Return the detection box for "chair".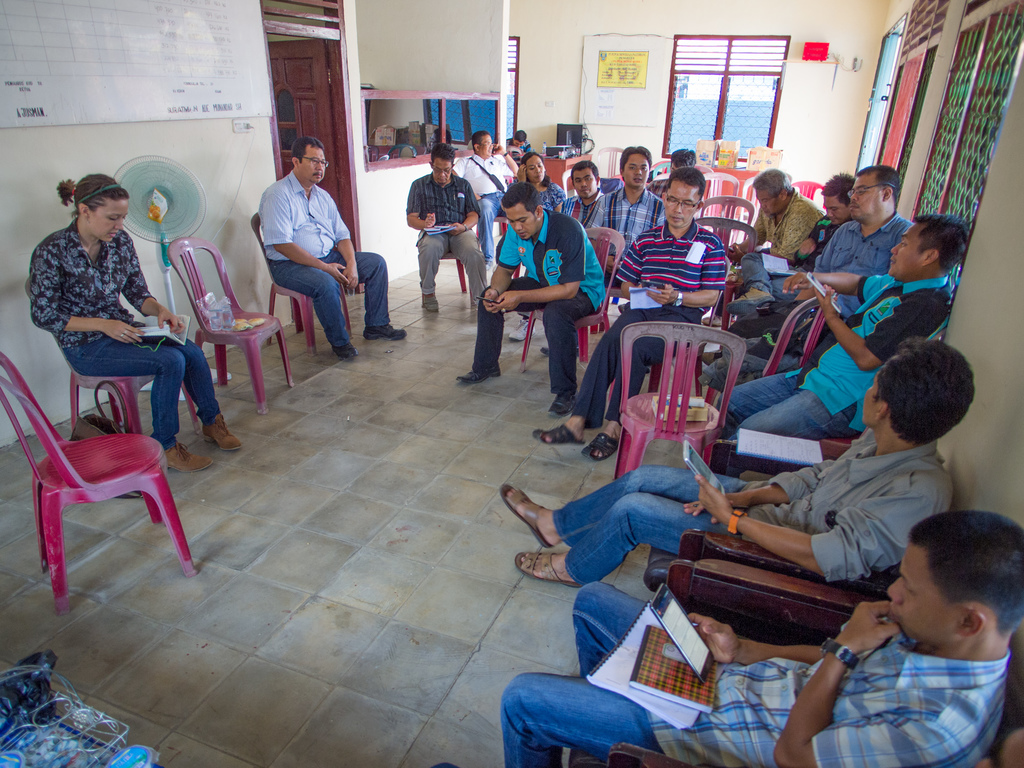
bbox=[593, 145, 625, 181].
